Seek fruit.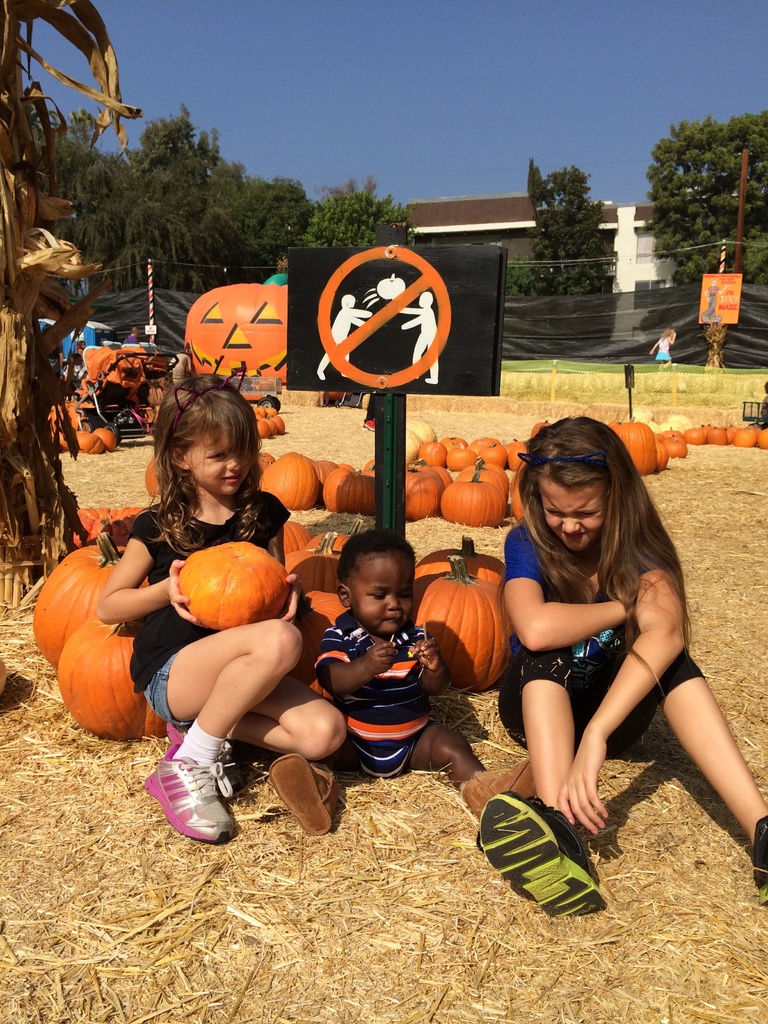
crop(34, 529, 151, 662).
